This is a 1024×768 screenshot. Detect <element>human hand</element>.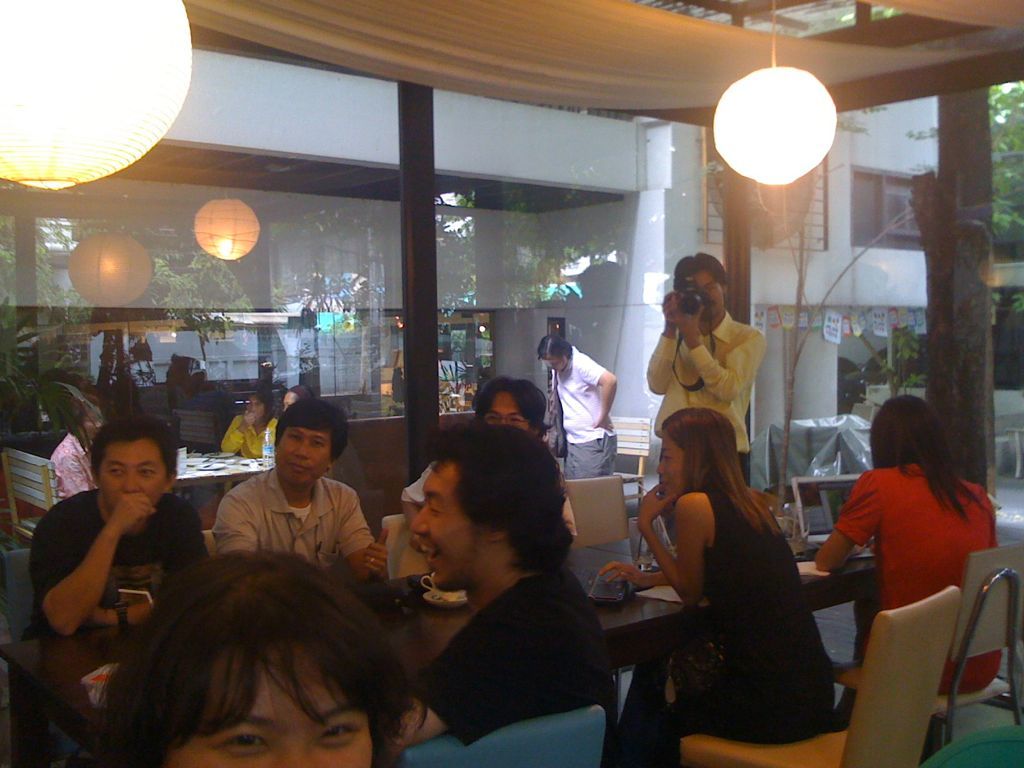
360:527:393:576.
